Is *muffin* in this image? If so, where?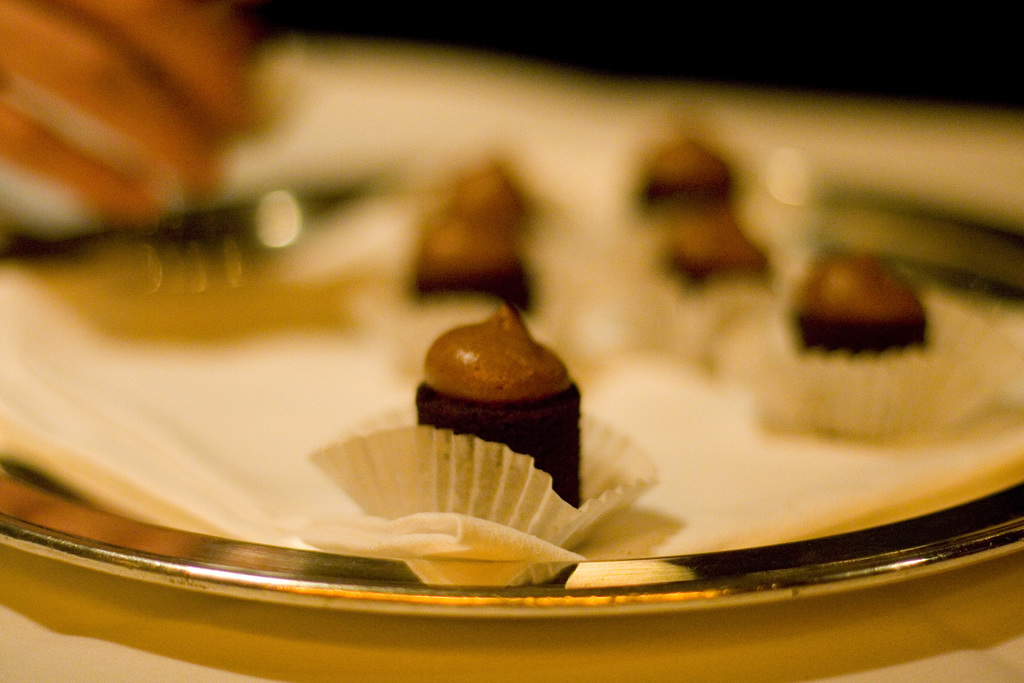
Yes, at [left=439, top=162, right=524, bottom=238].
